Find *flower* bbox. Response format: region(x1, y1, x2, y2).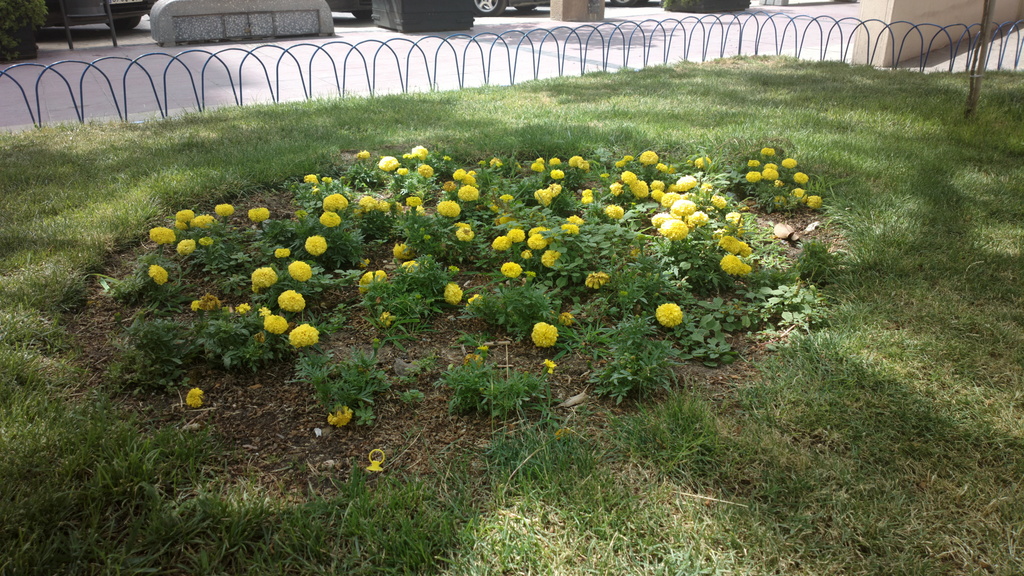
region(505, 230, 523, 244).
